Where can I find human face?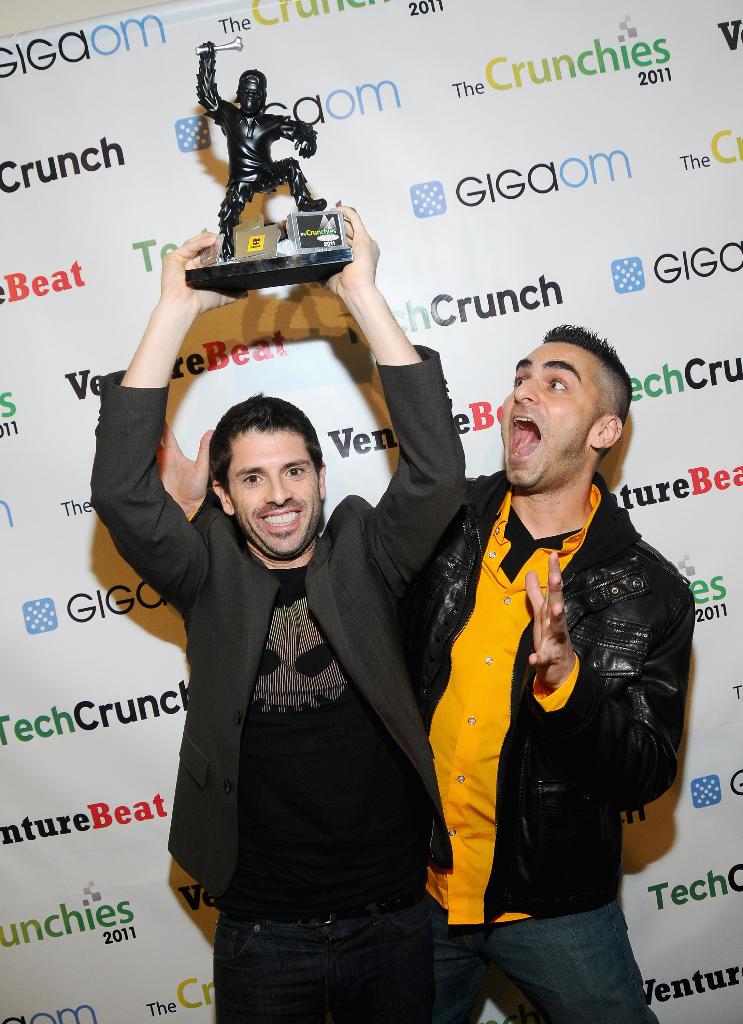
You can find it at Rect(504, 330, 602, 479).
